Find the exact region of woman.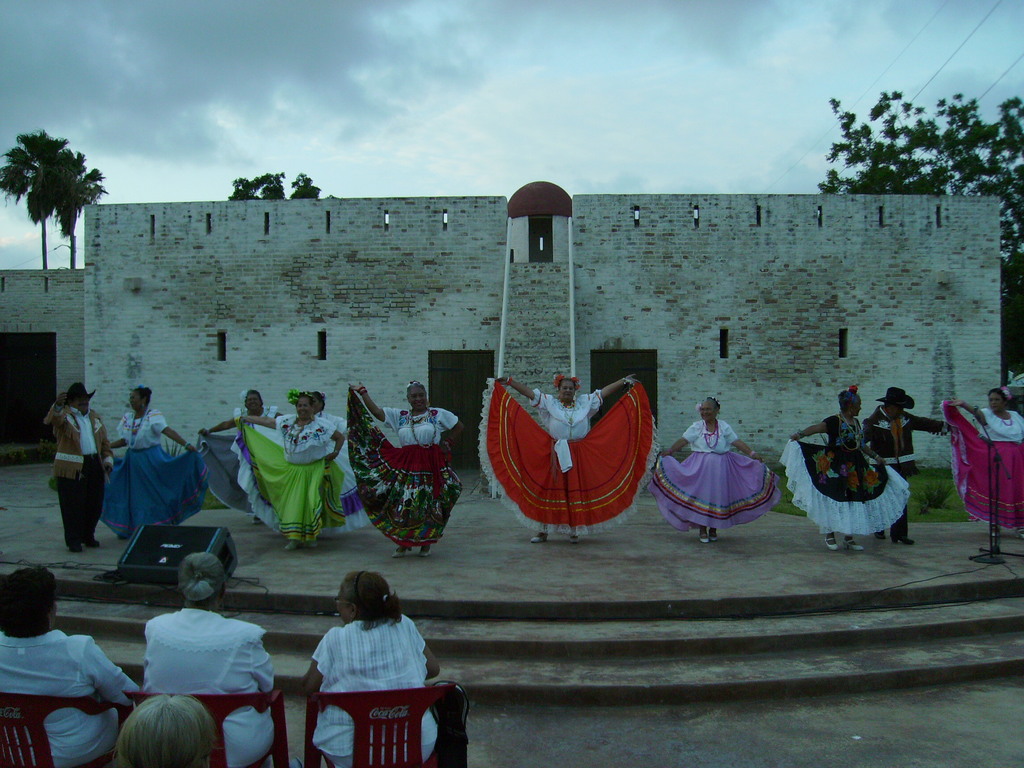
Exact region: [193,385,284,525].
